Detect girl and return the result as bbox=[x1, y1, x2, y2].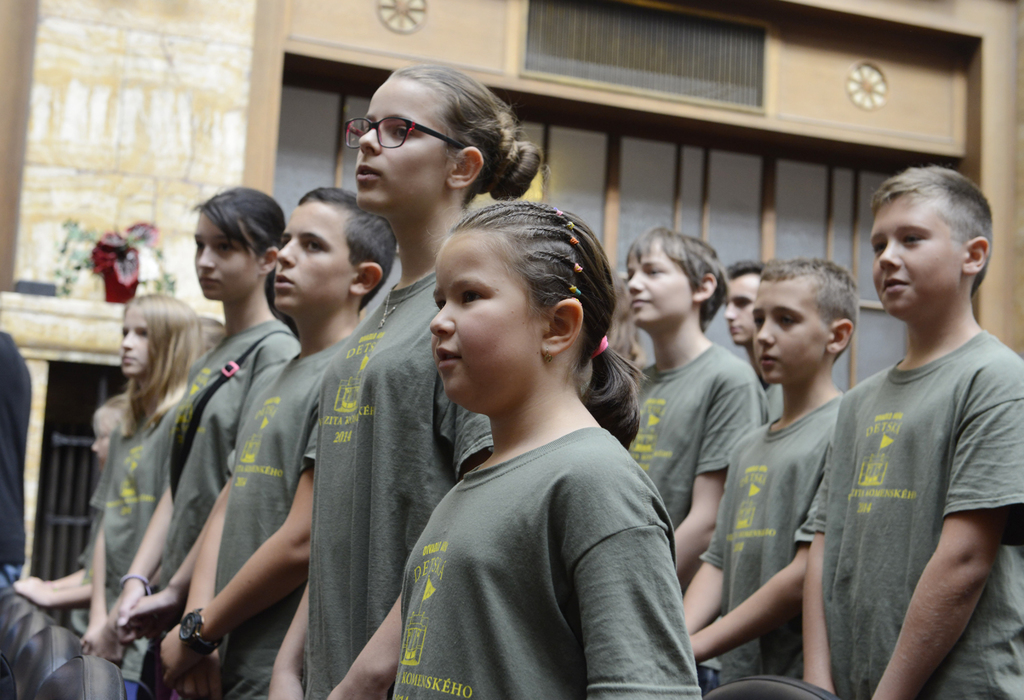
bbox=[14, 391, 141, 640].
